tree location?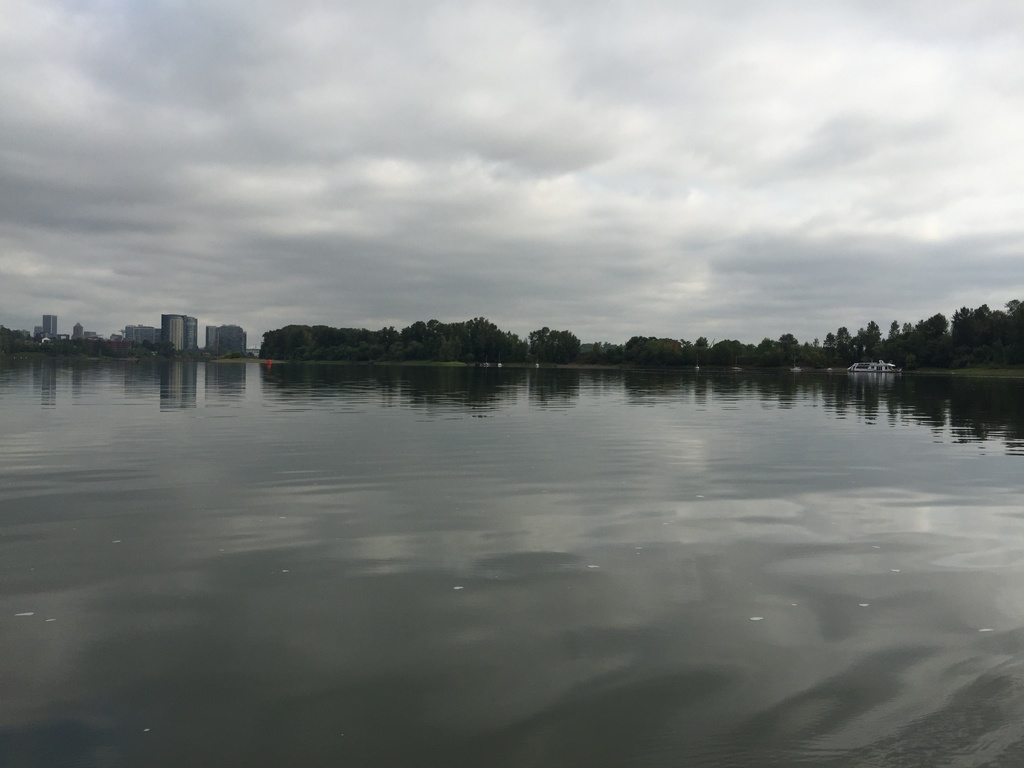
(982, 297, 1023, 372)
